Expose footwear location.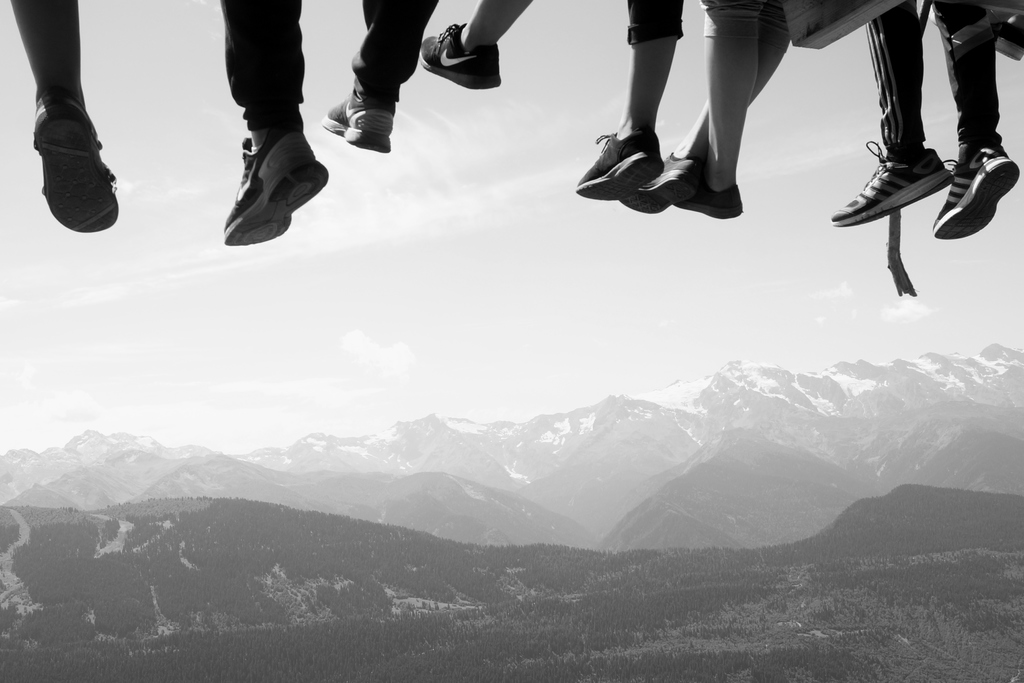
Exposed at <bbox>33, 97, 124, 235</bbox>.
